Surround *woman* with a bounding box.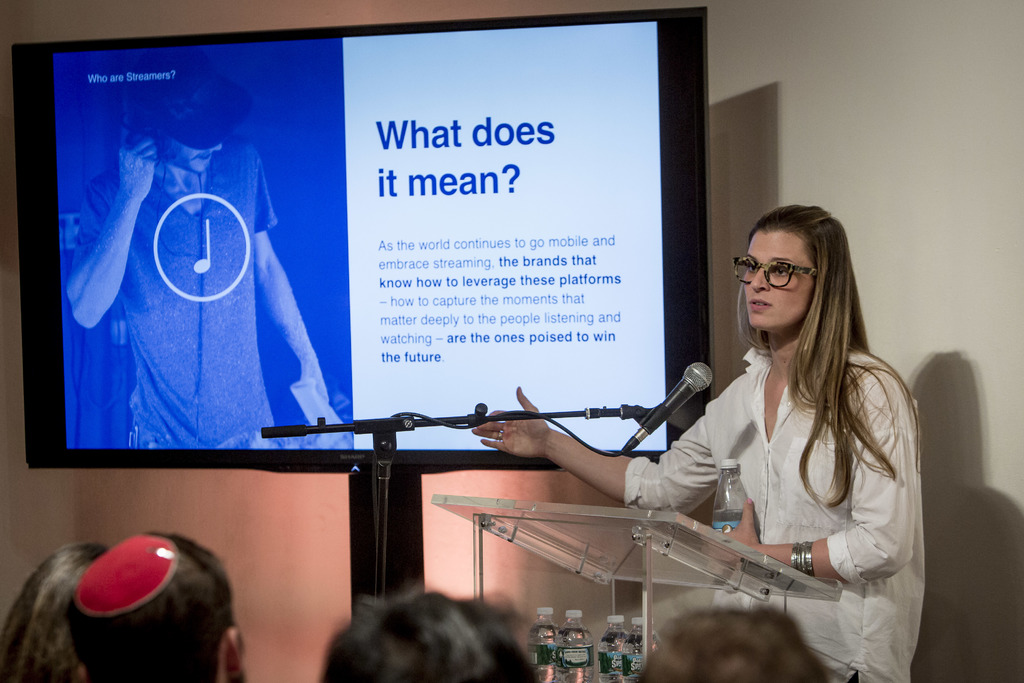
x1=0, y1=542, x2=111, y2=682.
